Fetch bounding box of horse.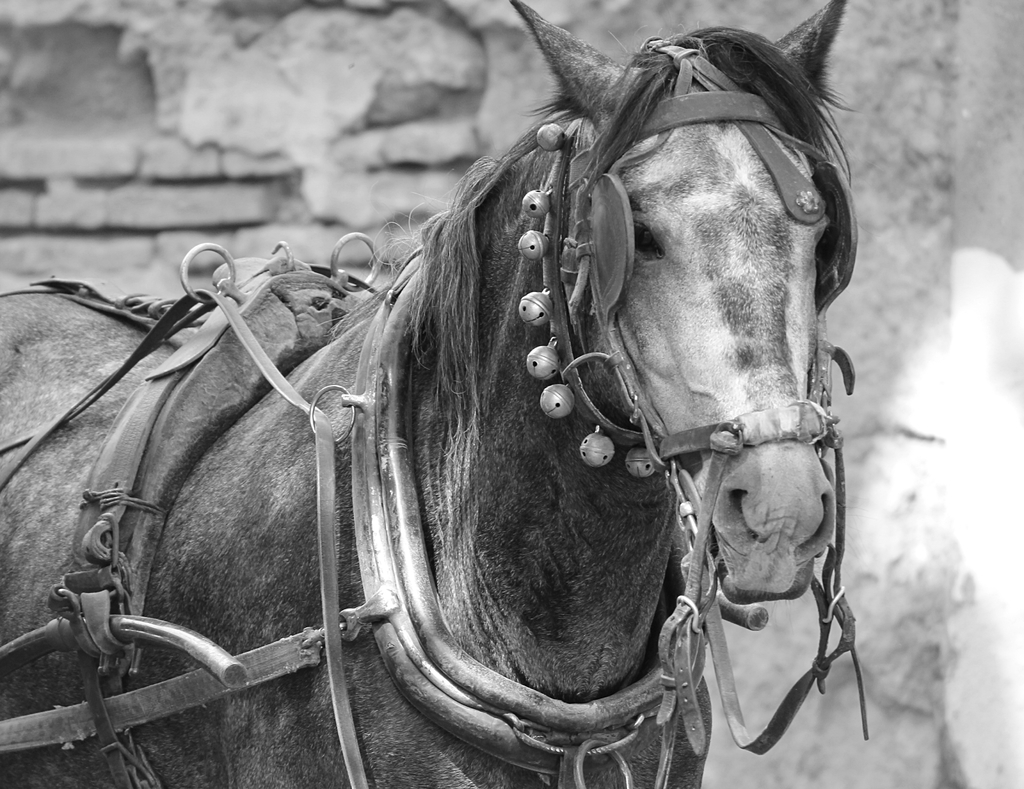
Bbox: [0,1,857,788].
